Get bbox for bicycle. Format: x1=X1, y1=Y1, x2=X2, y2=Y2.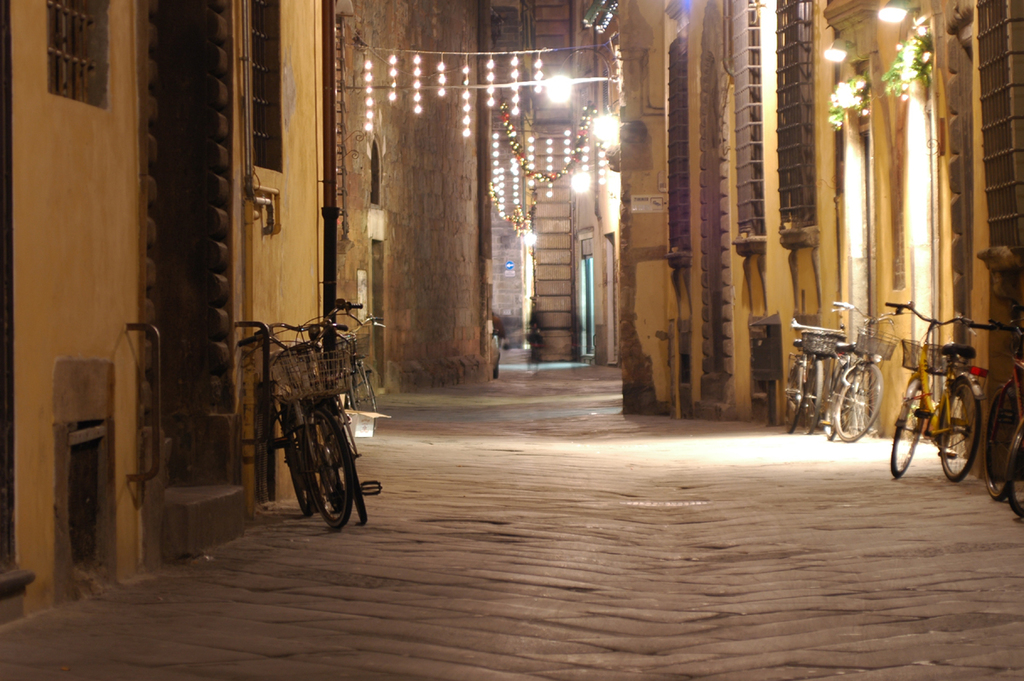
x1=237, y1=317, x2=346, y2=521.
